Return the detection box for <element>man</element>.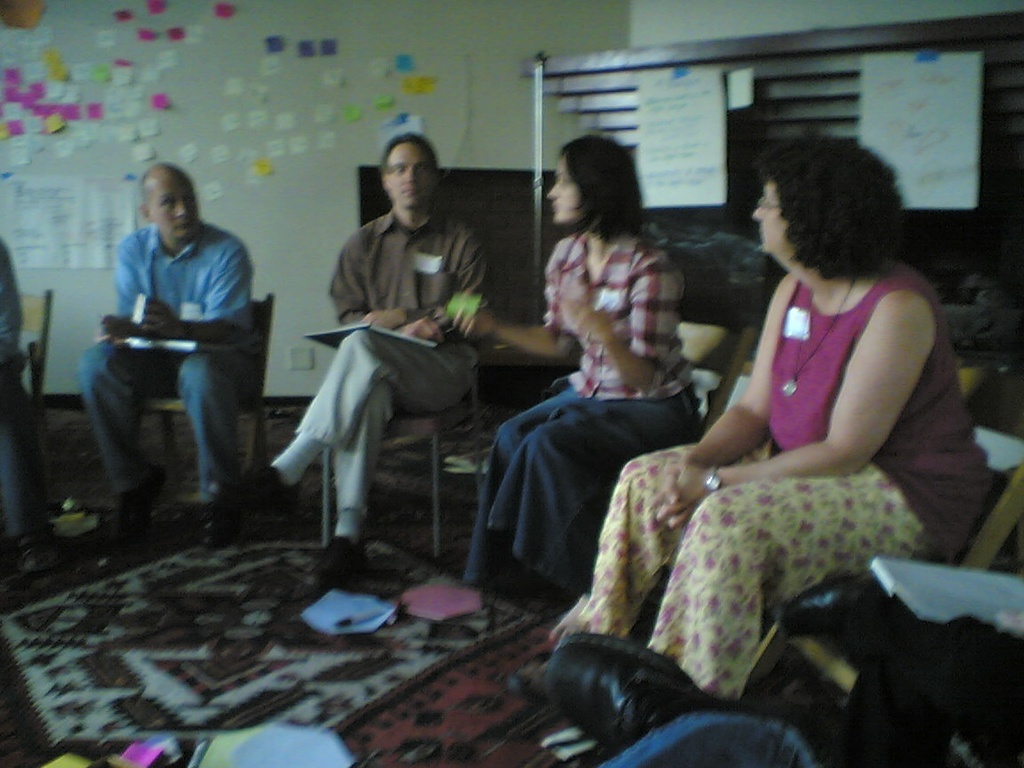
region(229, 125, 481, 604).
